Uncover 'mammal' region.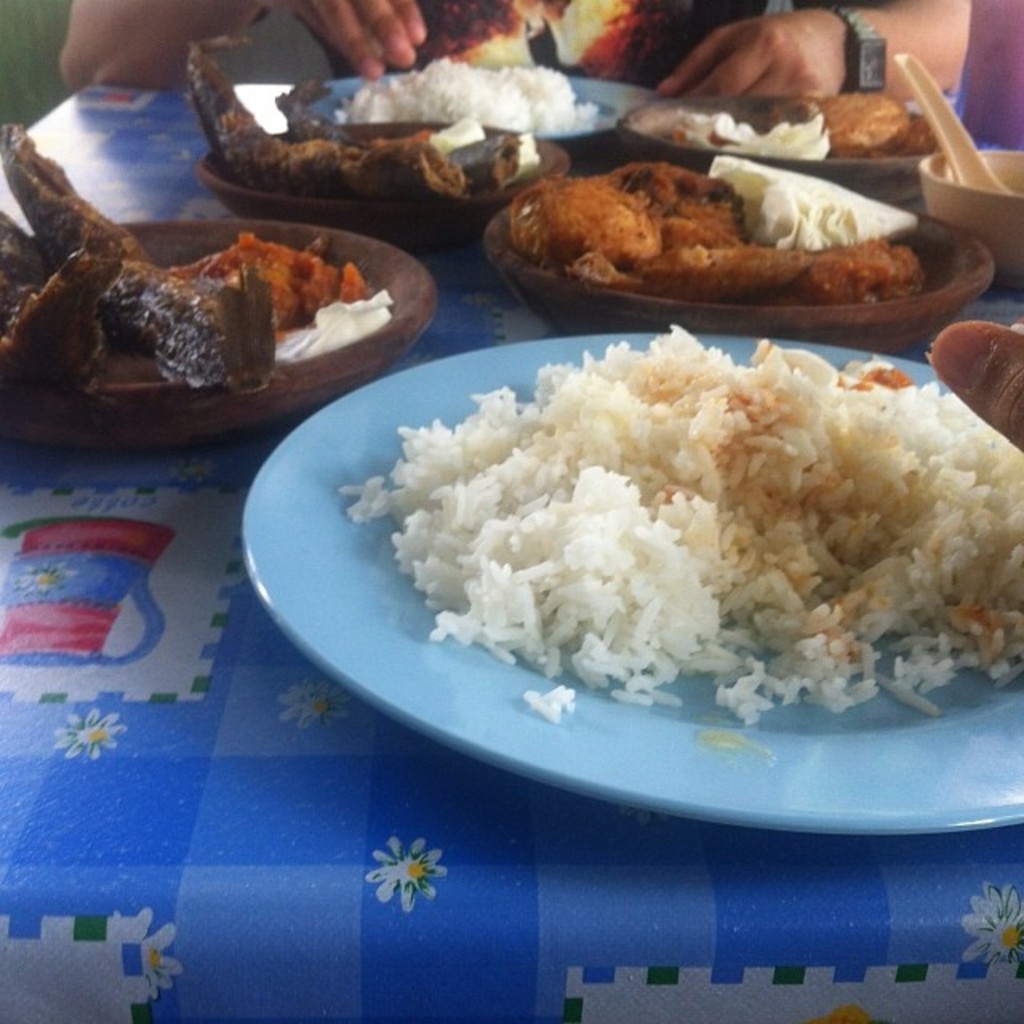
Uncovered: (x1=56, y1=0, x2=970, y2=86).
